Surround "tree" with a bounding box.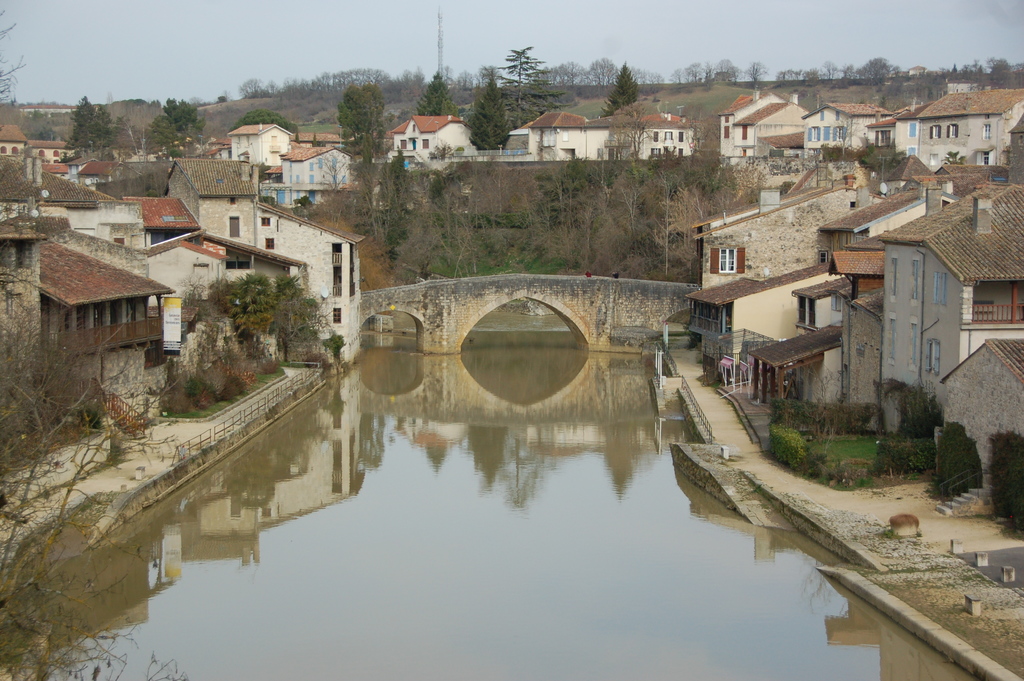
pyautogui.locateOnScreen(493, 47, 574, 137).
